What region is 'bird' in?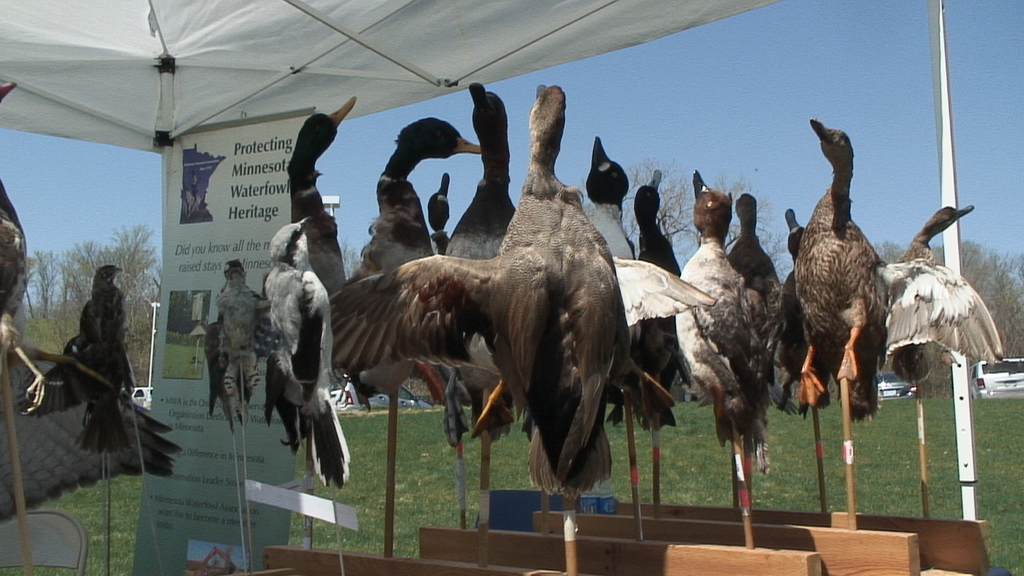
box(18, 264, 141, 456).
